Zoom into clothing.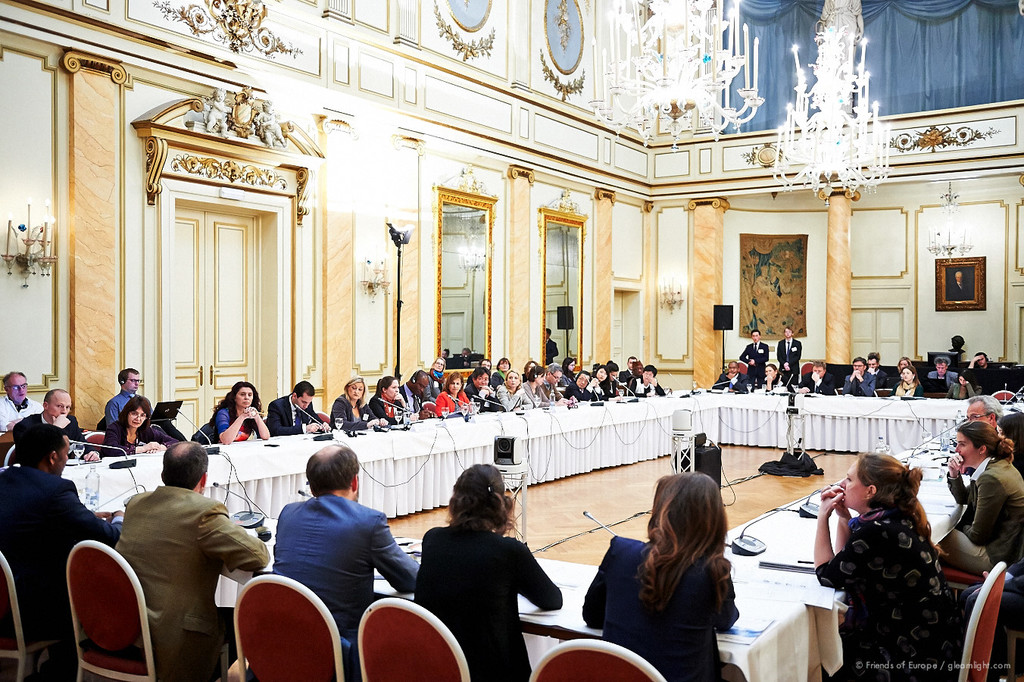
Zoom target: 108:415:158:454.
